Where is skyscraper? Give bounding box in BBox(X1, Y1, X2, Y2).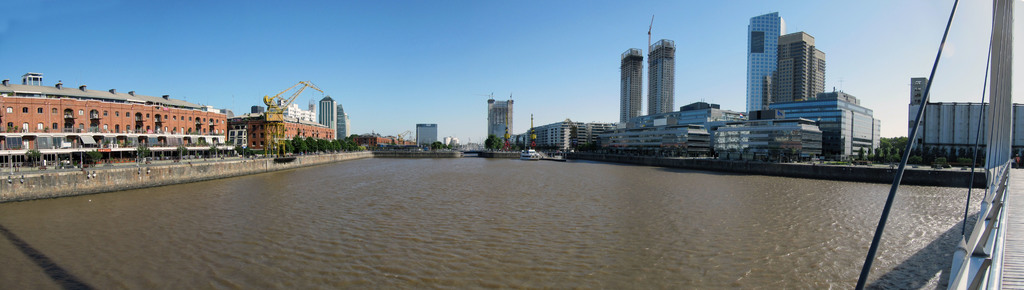
BBox(747, 10, 788, 113).
